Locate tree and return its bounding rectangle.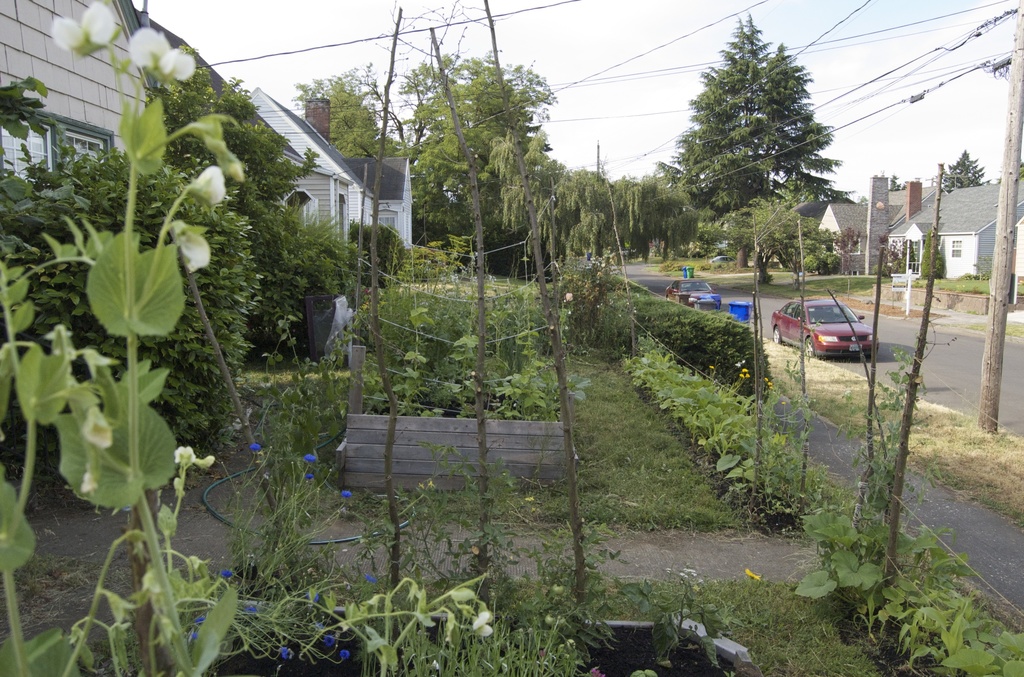
select_region(535, 163, 646, 282).
